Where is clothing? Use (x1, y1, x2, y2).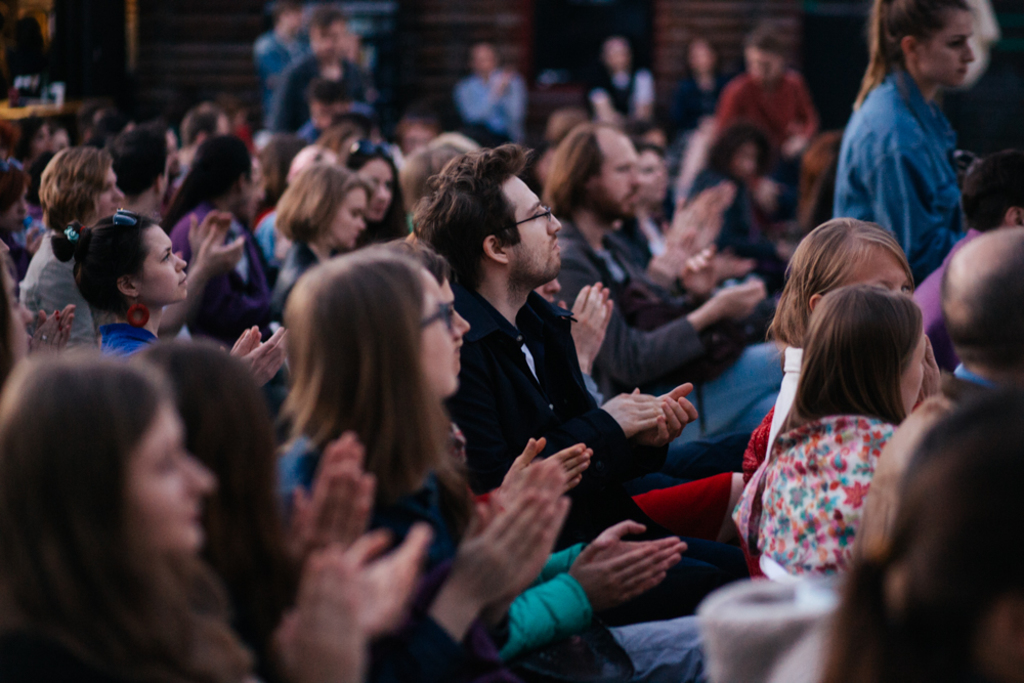
(823, 65, 977, 296).
